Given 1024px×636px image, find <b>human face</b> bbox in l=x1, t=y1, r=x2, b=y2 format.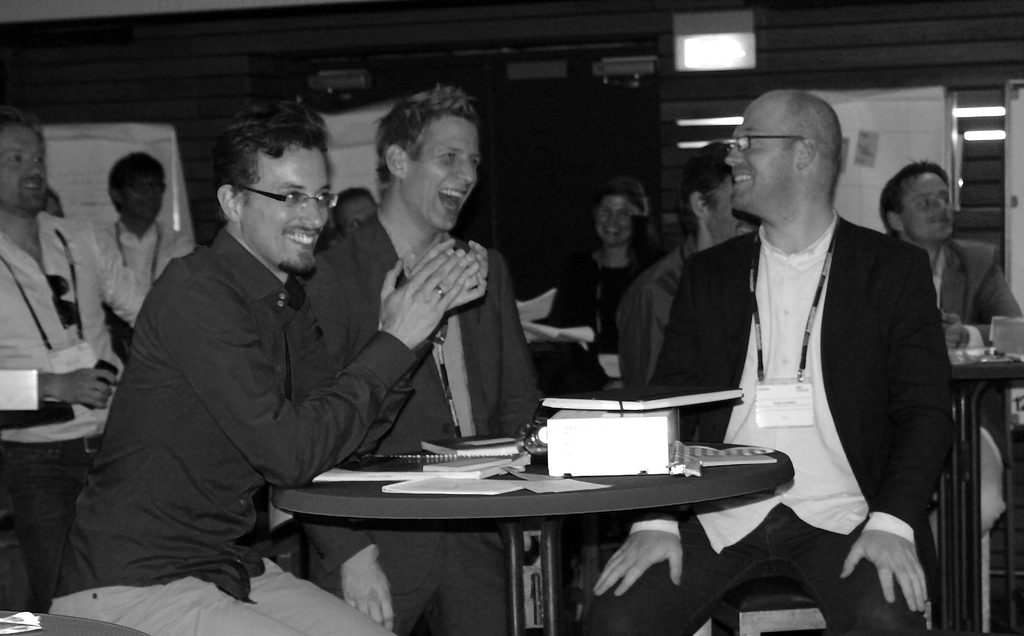
l=907, t=170, r=943, b=242.
